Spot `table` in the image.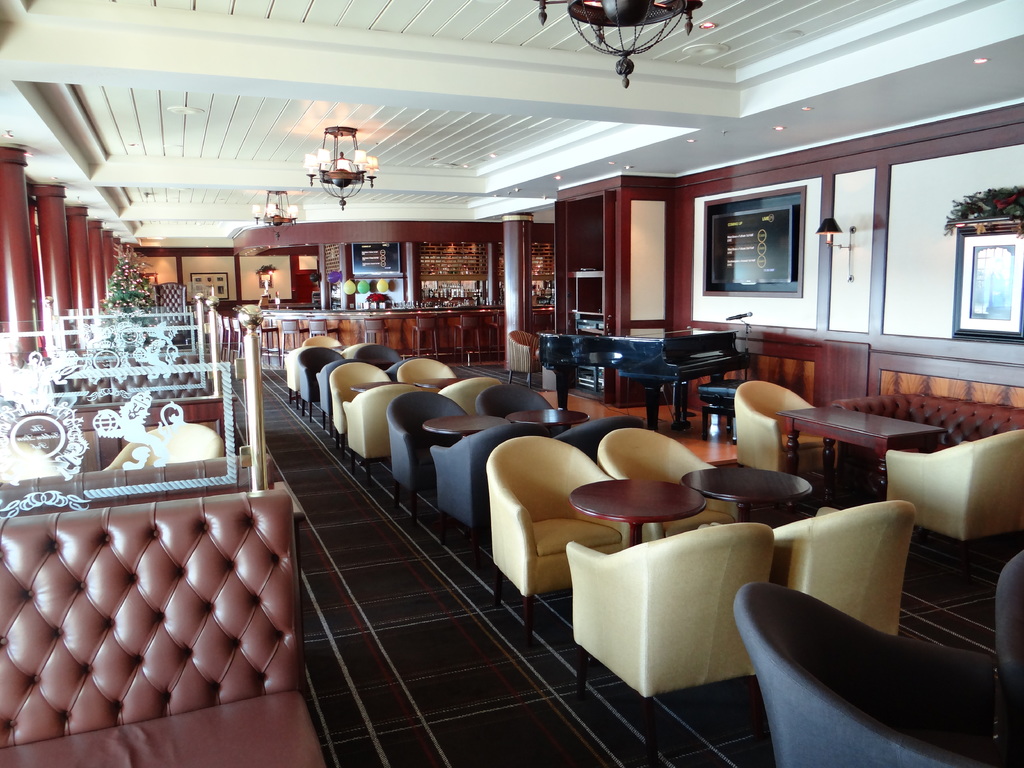
`table` found at [697,378,743,443].
